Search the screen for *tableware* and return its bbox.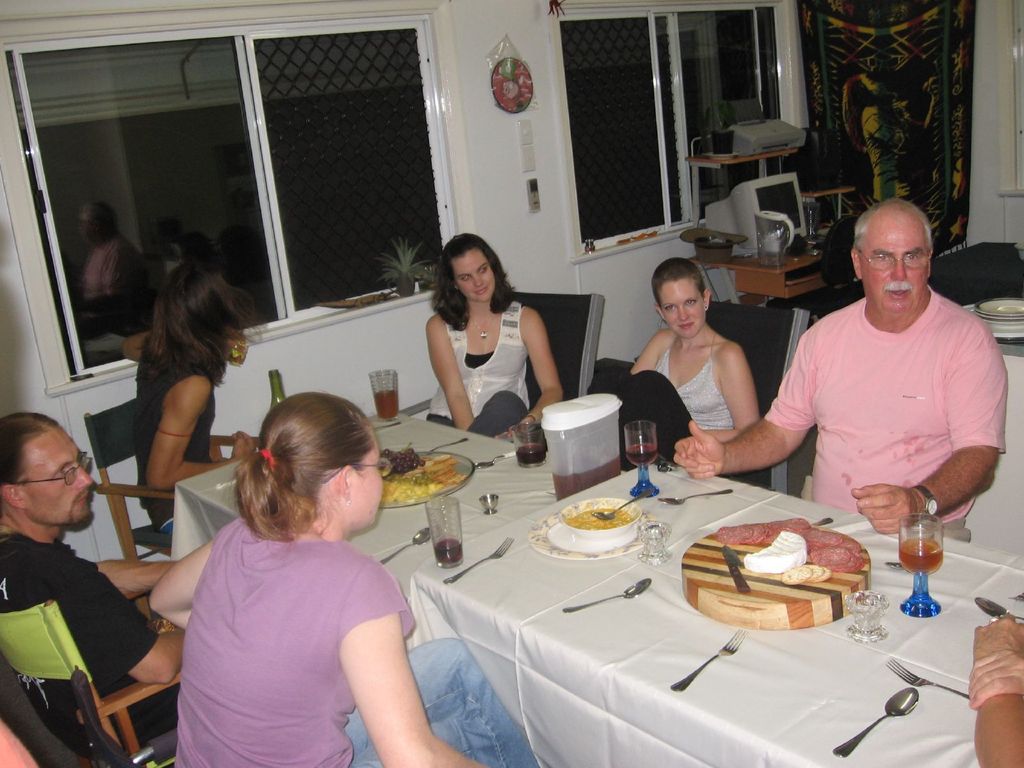
Found: 379/529/431/565.
